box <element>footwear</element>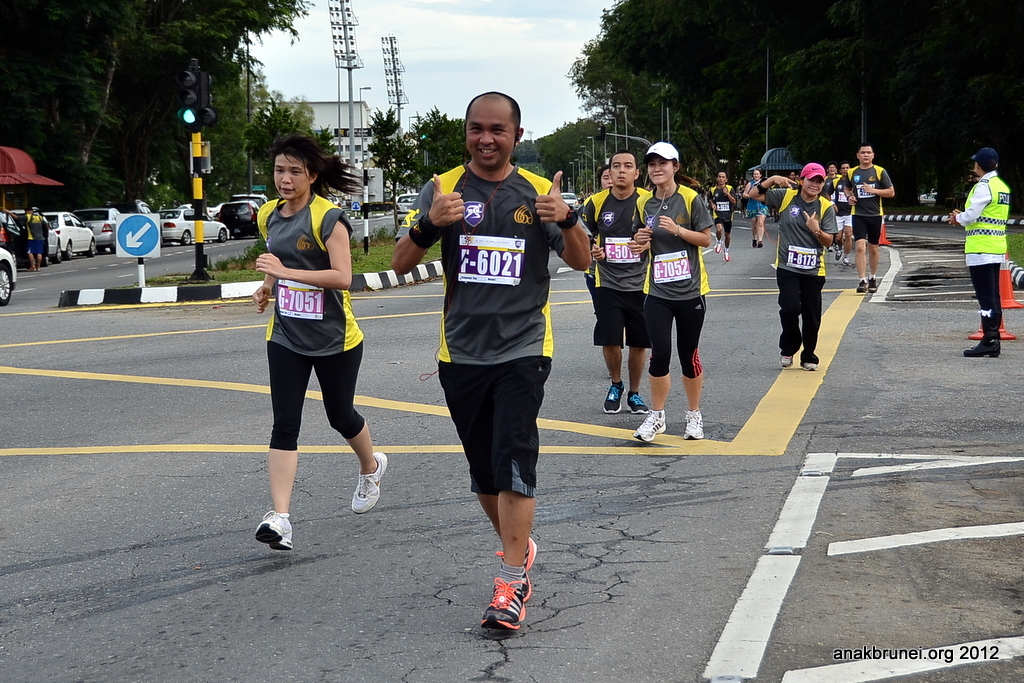
[x1=634, y1=411, x2=668, y2=439]
